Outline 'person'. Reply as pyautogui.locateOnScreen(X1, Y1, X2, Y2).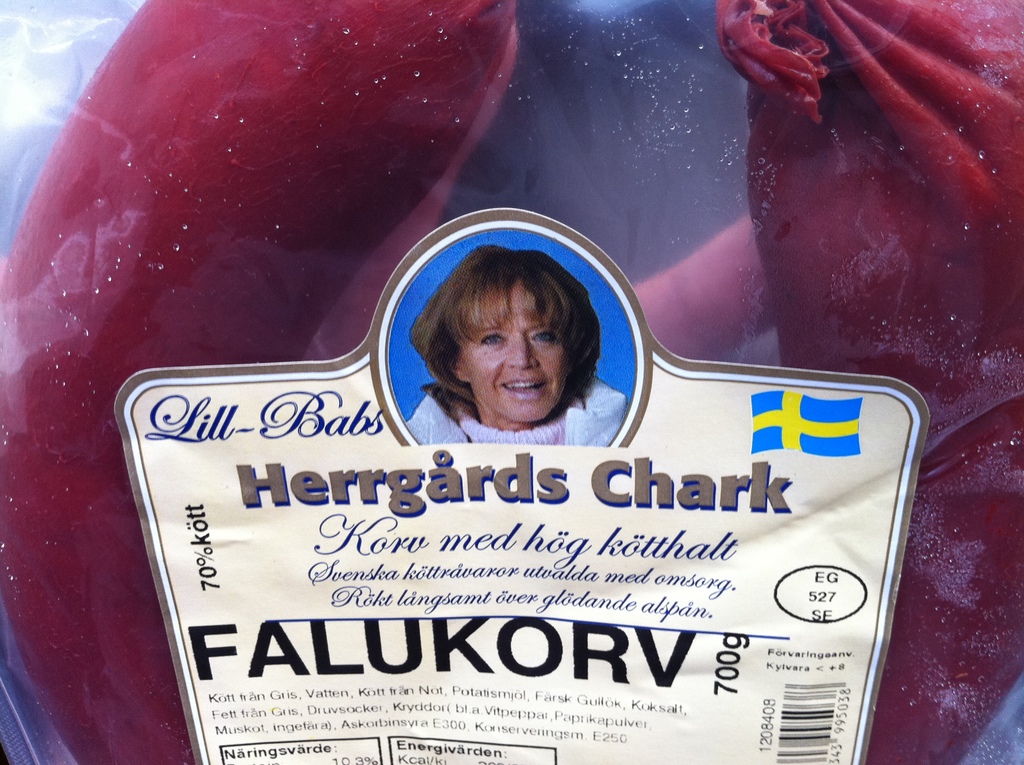
pyautogui.locateOnScreen(406, 239, 634, 460).
